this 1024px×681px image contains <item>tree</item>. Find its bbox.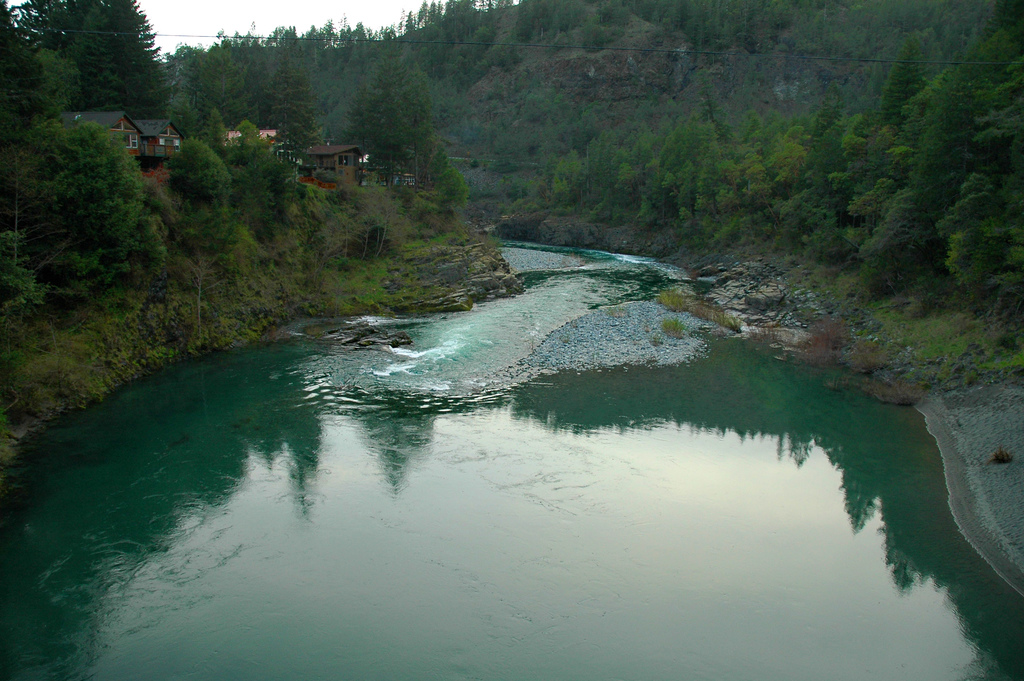
bbox(235, 126, 289, 227).
